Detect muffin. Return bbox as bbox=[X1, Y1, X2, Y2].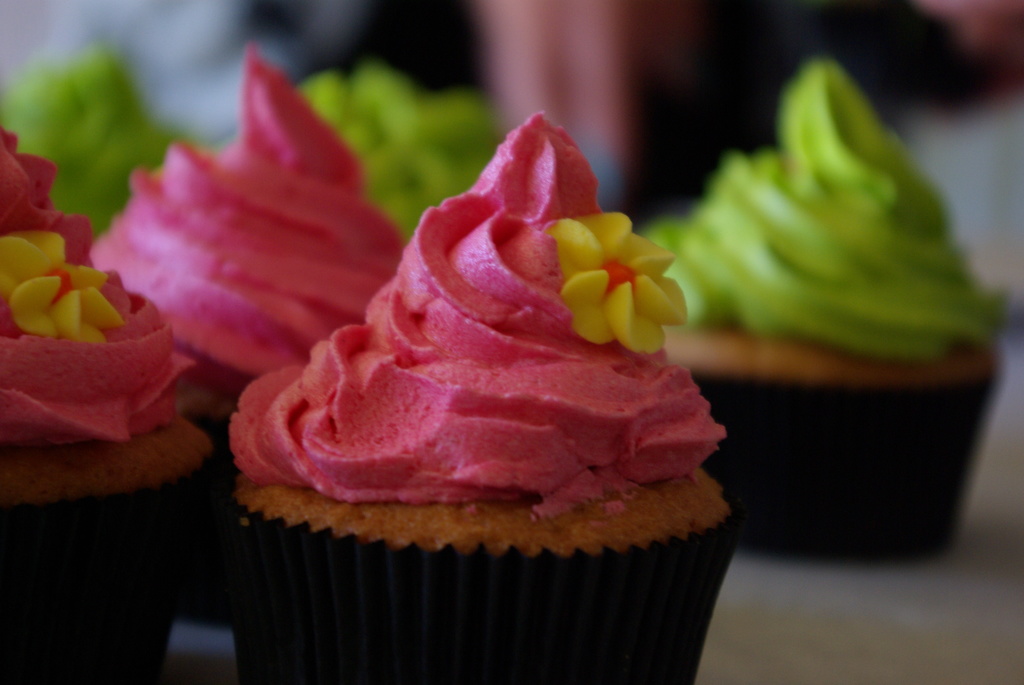
bbox=[637, 52, 1021, 562].
